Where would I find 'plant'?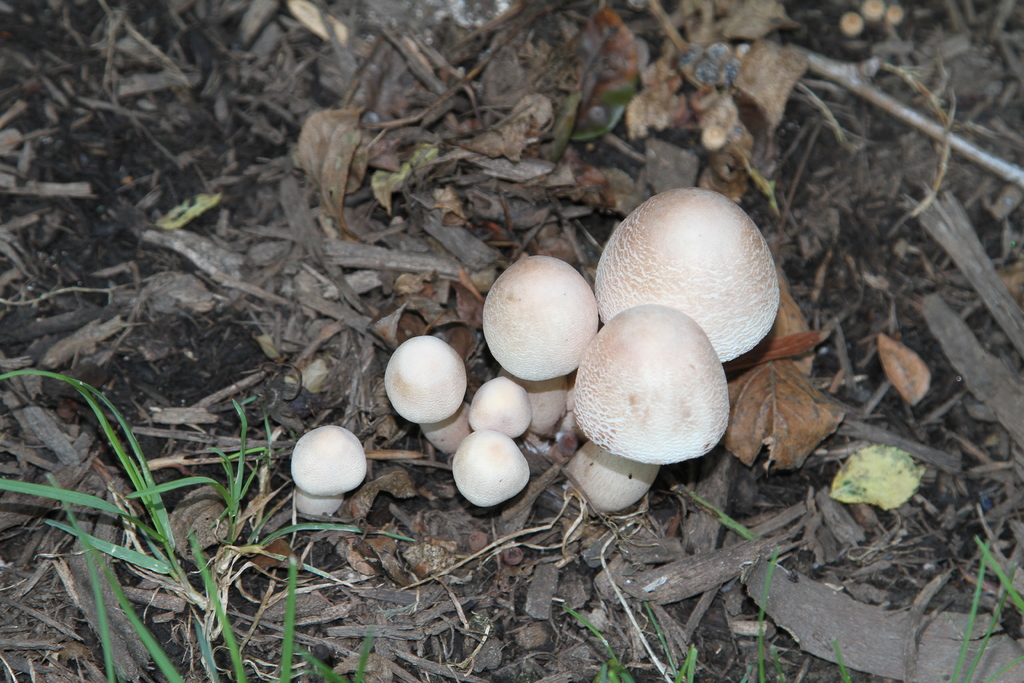
At 573 309 736 506.
